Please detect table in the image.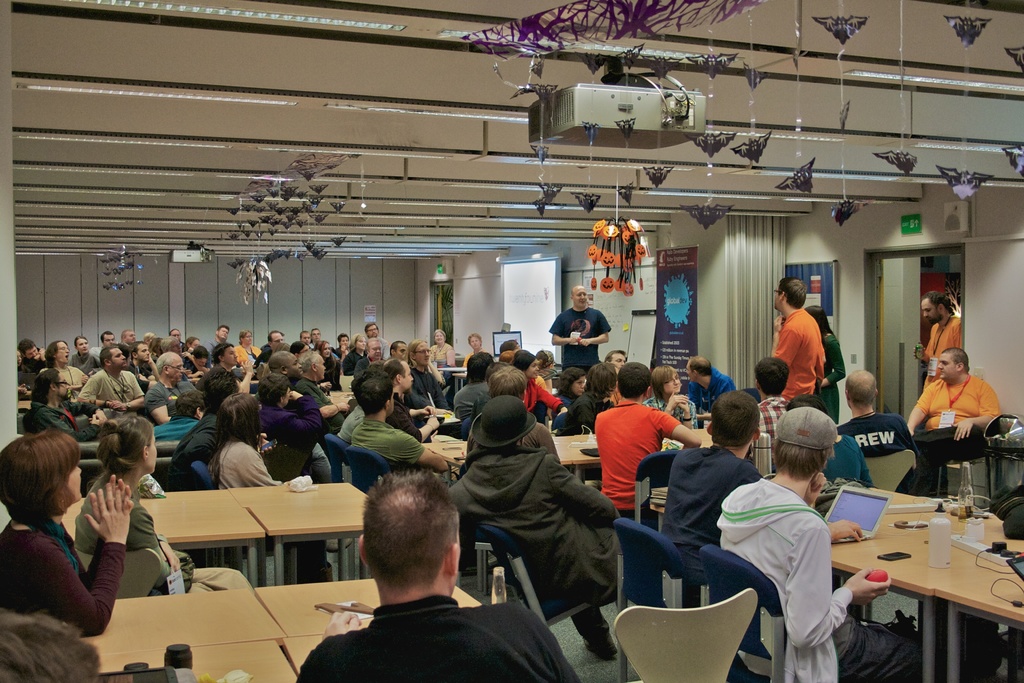
{"x1": 81, "y1": 580, "x2": 480, "y2": 682}.
